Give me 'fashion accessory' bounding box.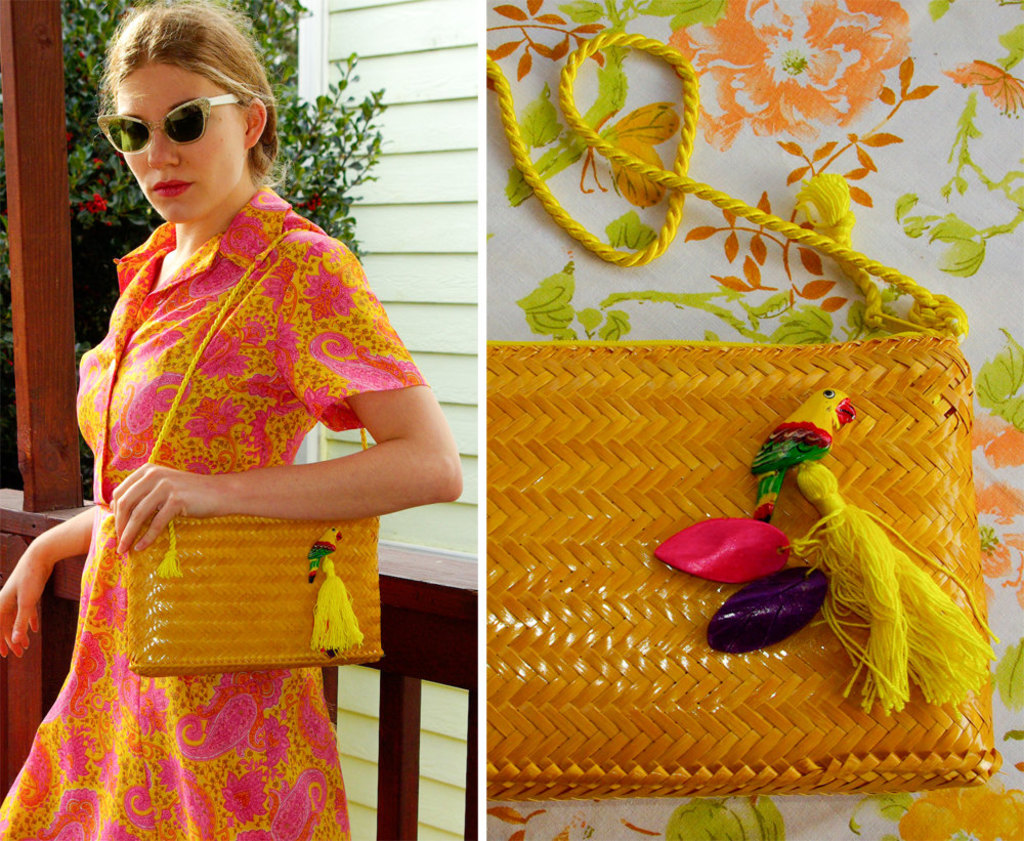
BBox(92, 96, 241, 156).
